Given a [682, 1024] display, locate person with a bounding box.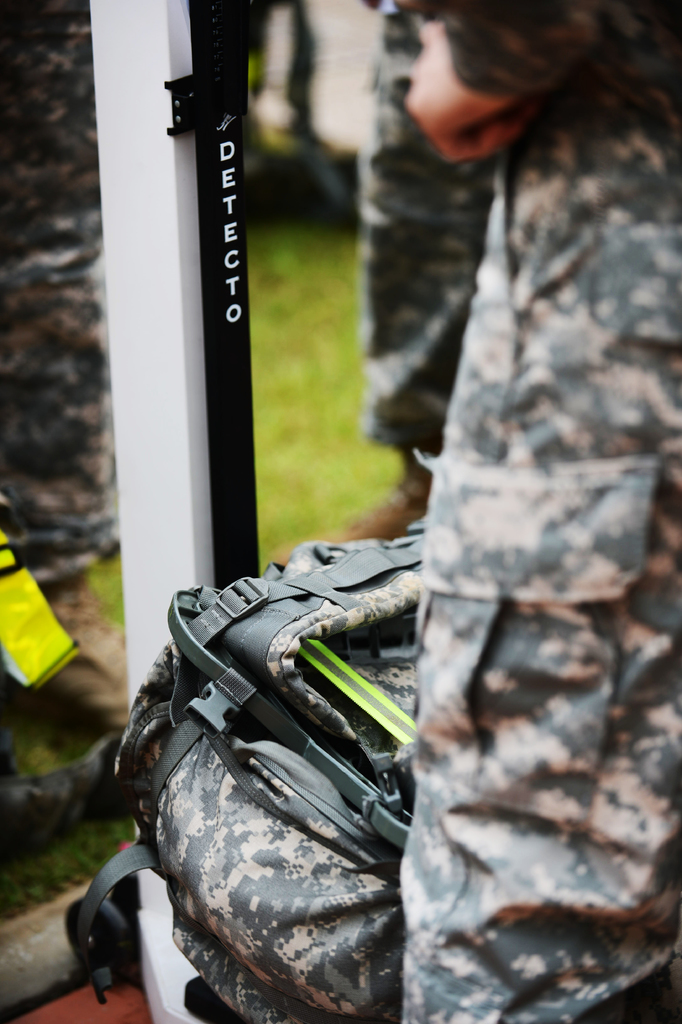
Located: <box>401,0,681,1023</box>.
